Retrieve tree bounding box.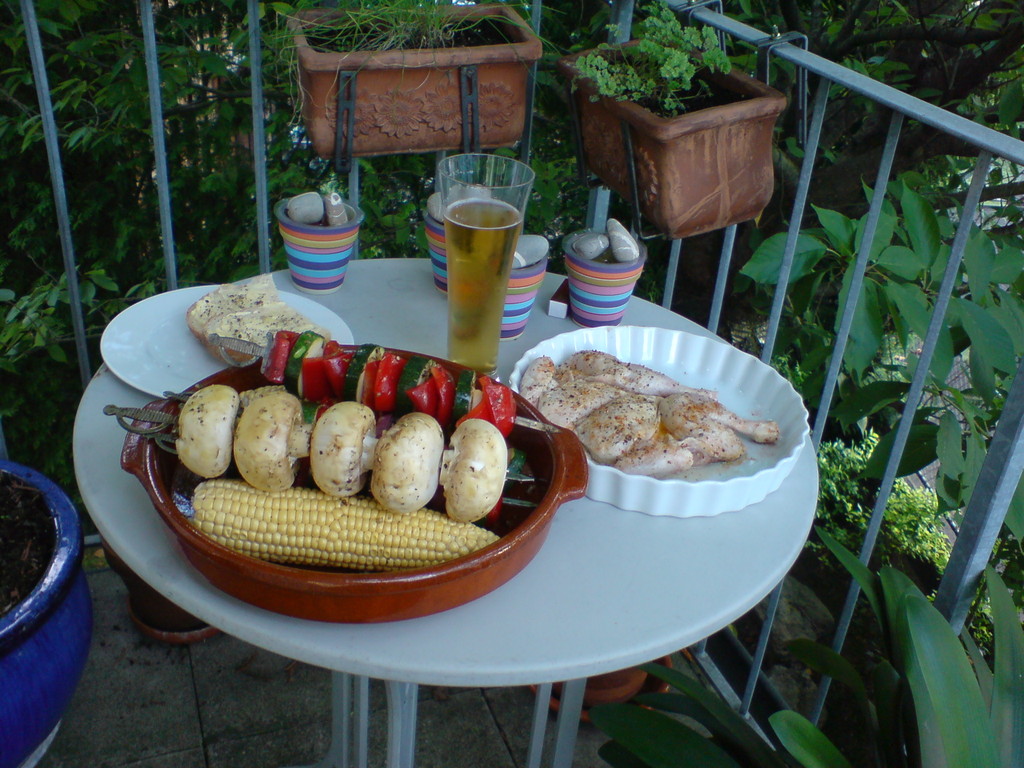
Bounding box: box(569, 0, 739, 131).
